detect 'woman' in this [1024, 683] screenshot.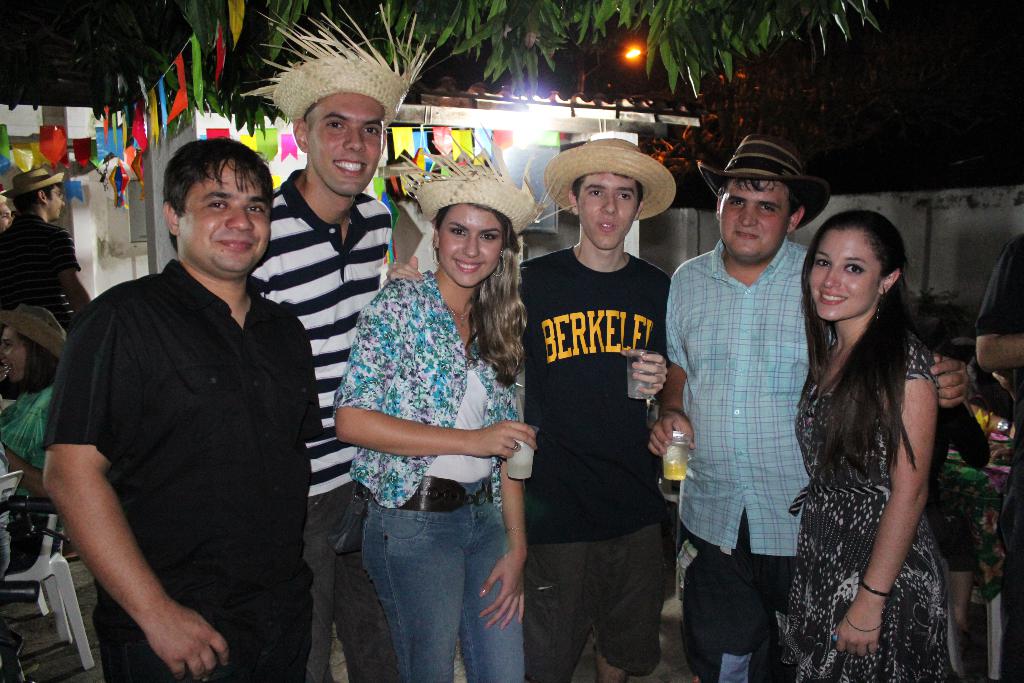
Detection: (x1=0, y1=306, x2=71, y2=569).
